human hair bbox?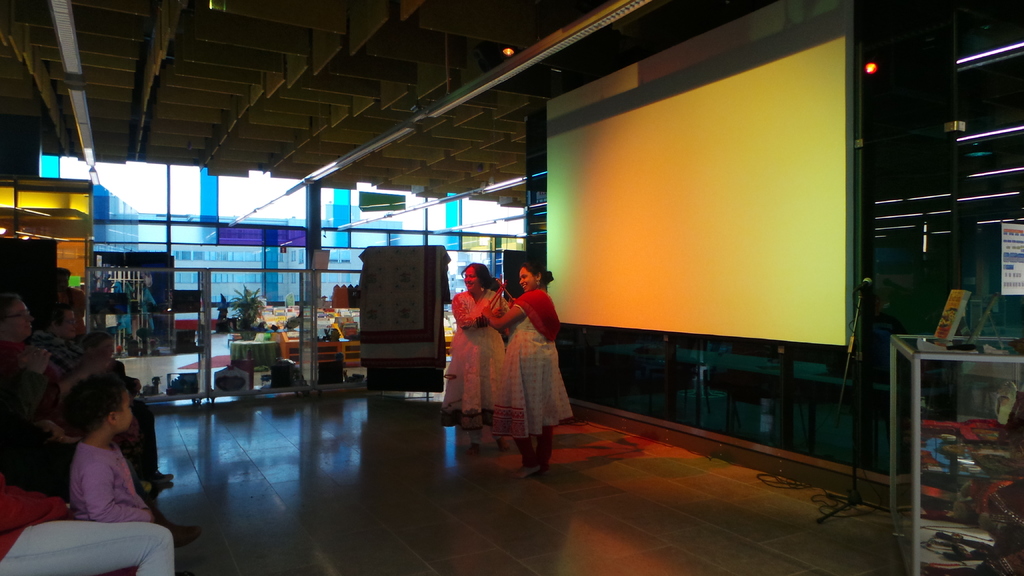
BBox(521, 260, 555, 294)
